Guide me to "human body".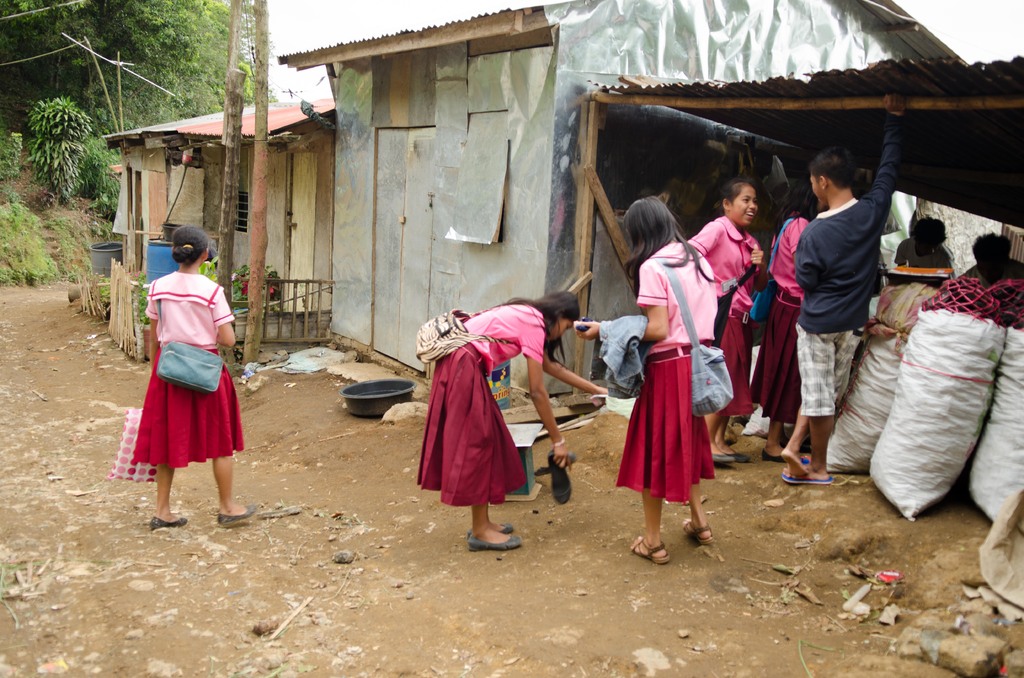
Guidance: (685,211,771,471).
